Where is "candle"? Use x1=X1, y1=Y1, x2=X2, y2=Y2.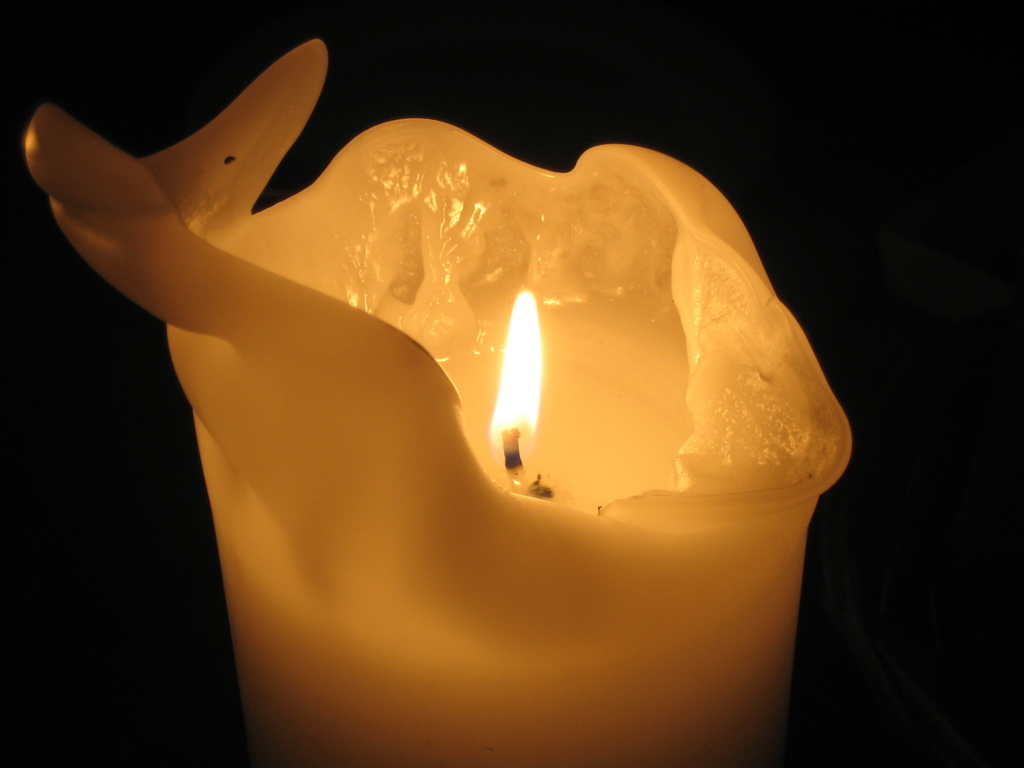
x1=25, y1=38, x2=860, y2=767.
